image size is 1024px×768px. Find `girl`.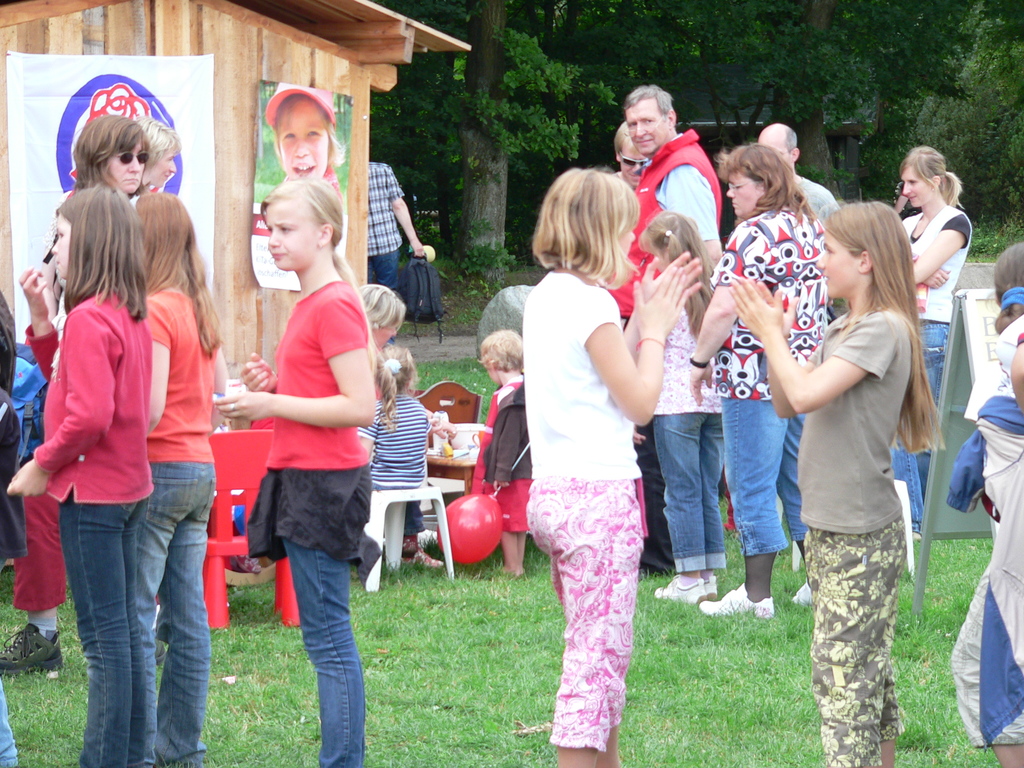
893 140 969 541.
